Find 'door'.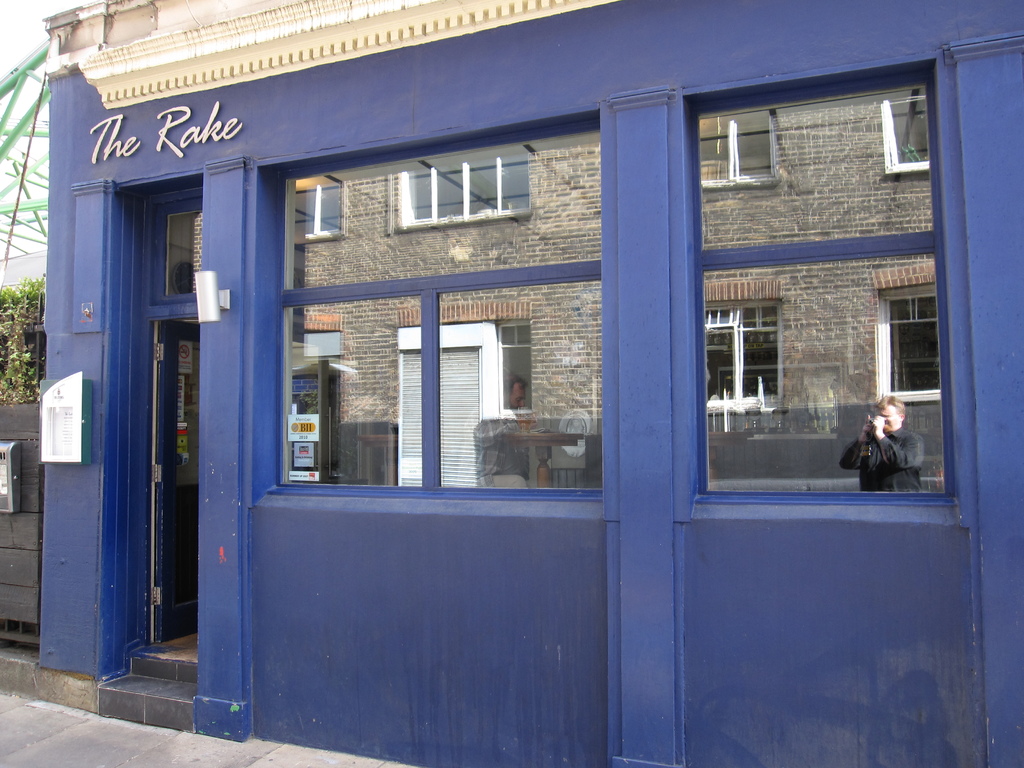
74/113/259/713.
